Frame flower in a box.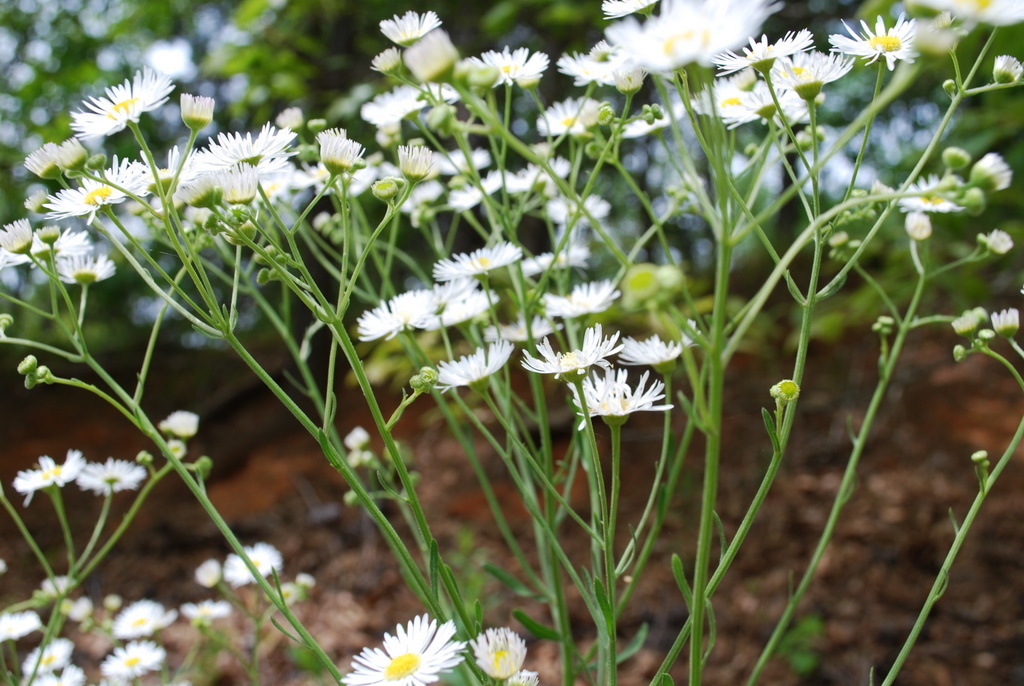
region(315, 128, 344, 166).
